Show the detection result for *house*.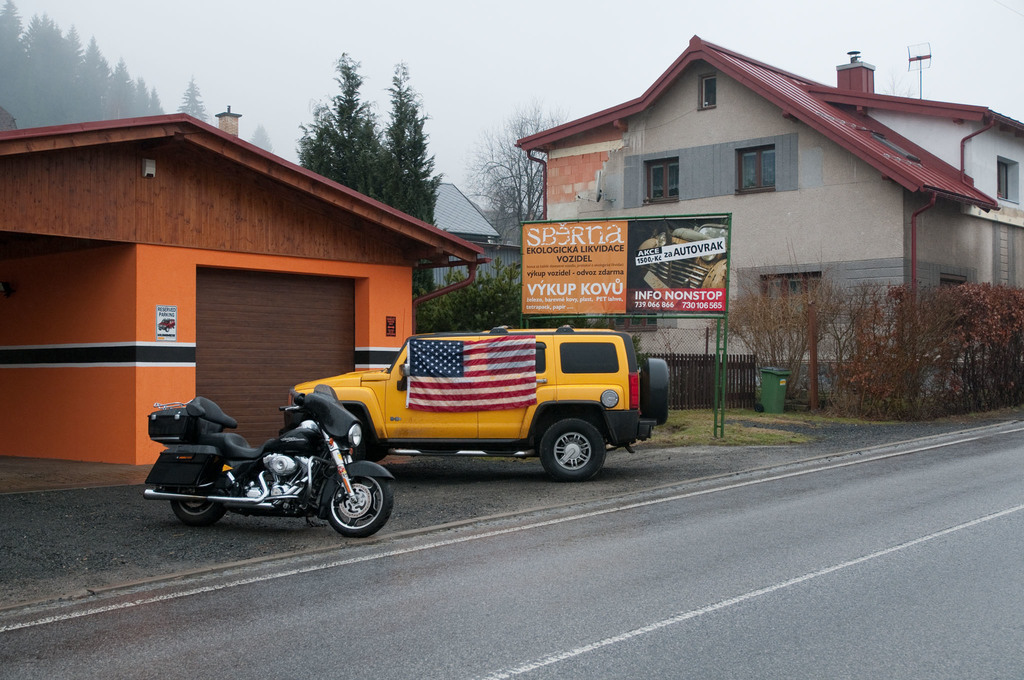
left=519, top=38, right=1023, bottom=406.
